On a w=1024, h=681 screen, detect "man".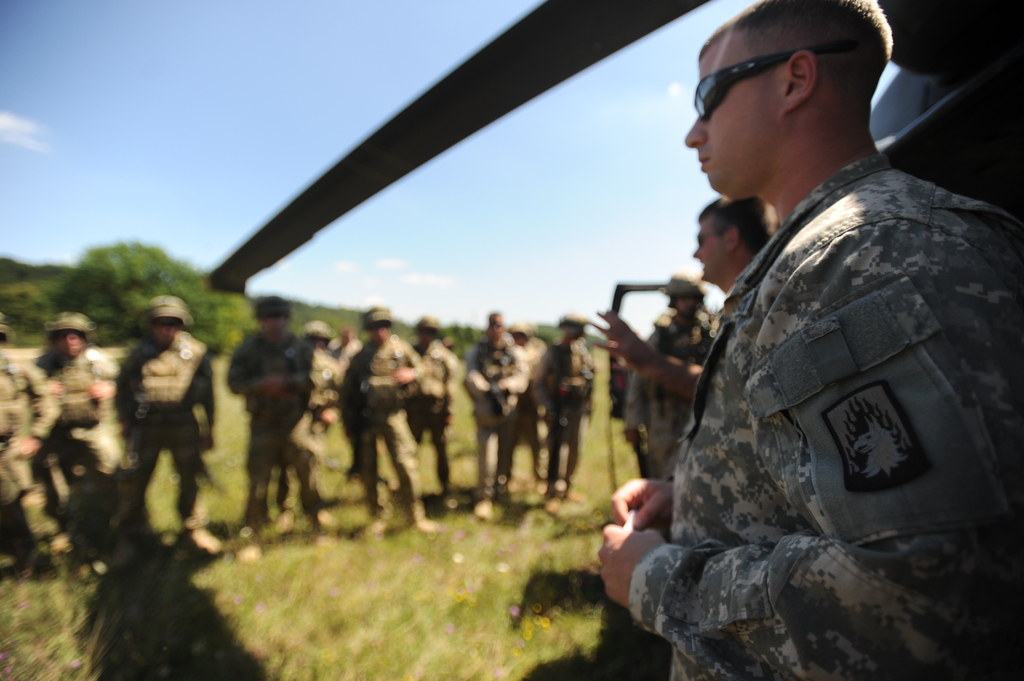
0,318,72,578.
